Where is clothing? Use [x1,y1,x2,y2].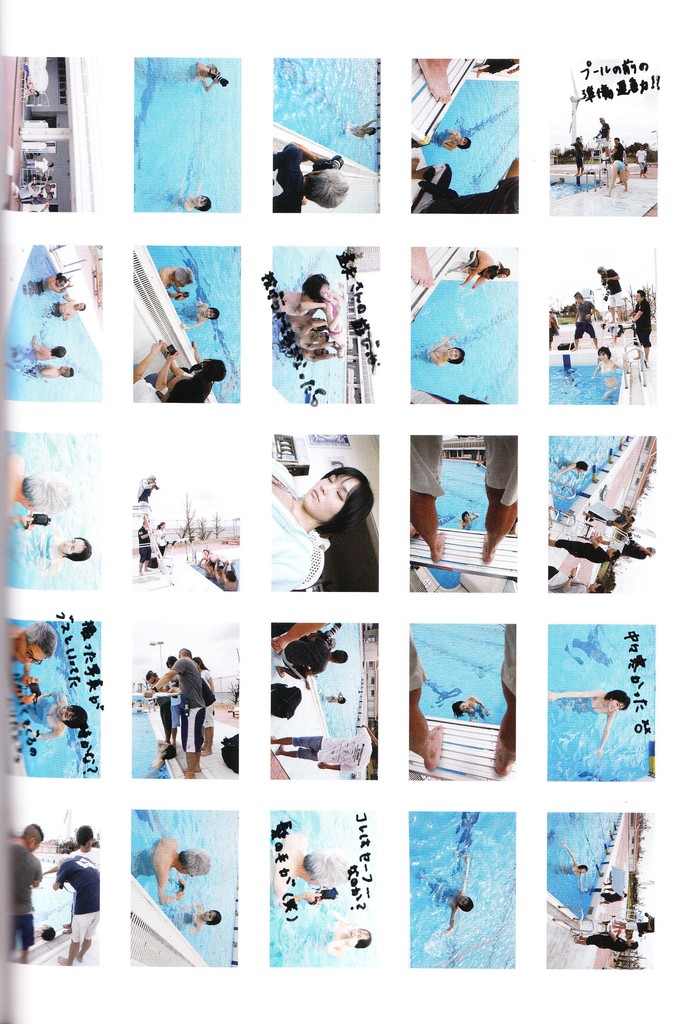
[136,476,153,514].
